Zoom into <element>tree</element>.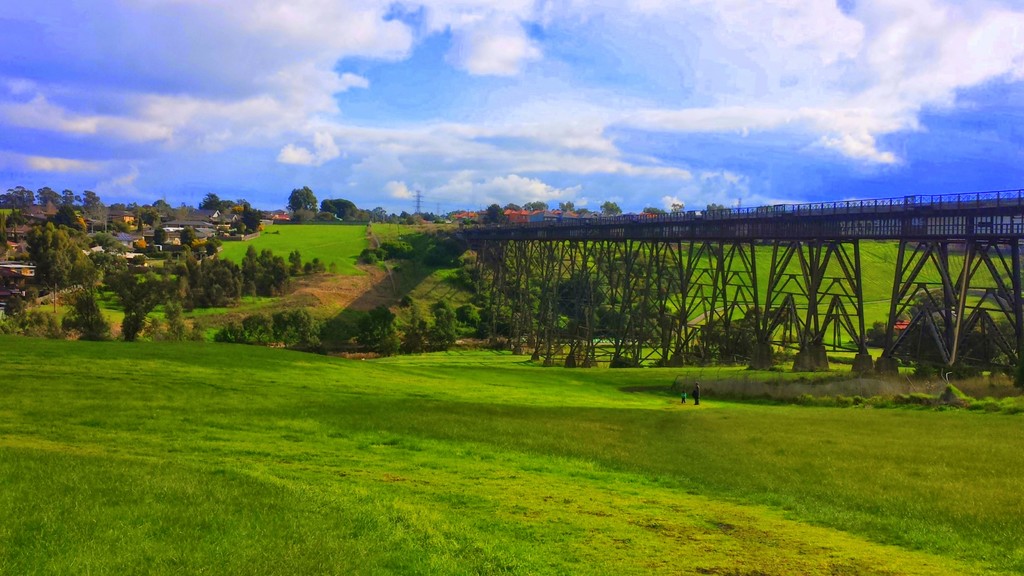
Zoom target: x1=427, y1=242, x2=467, y2=262.
